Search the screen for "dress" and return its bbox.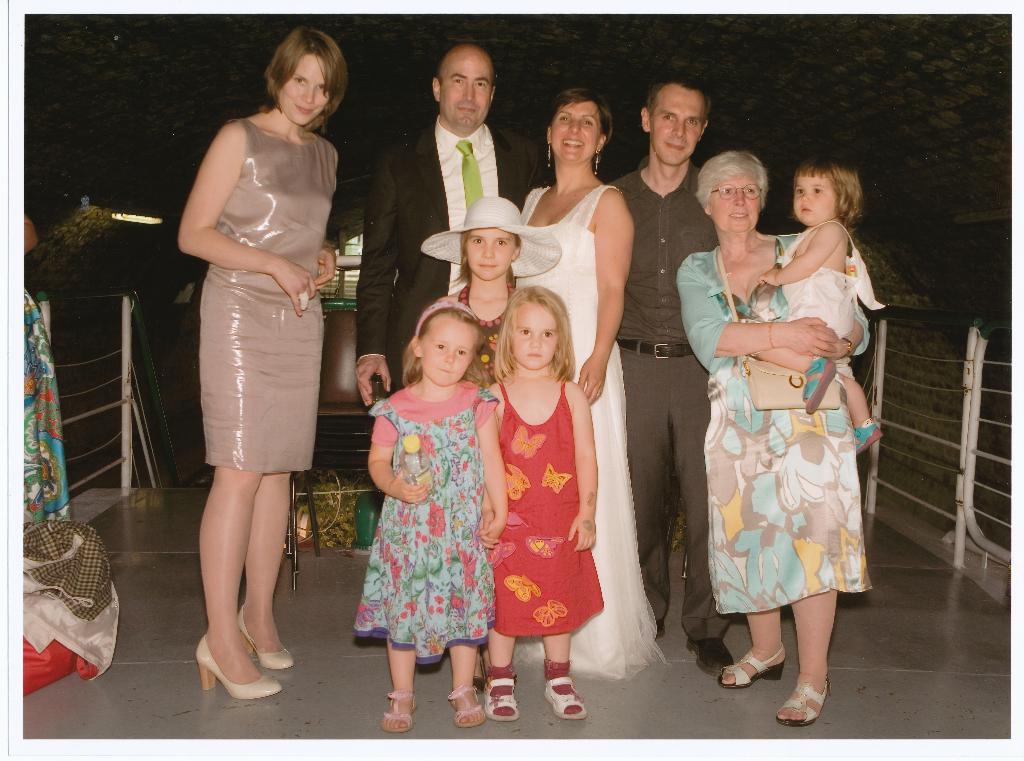
Found: {"left": 501, "top": 384, "right": 601, "bottom": 639}.
